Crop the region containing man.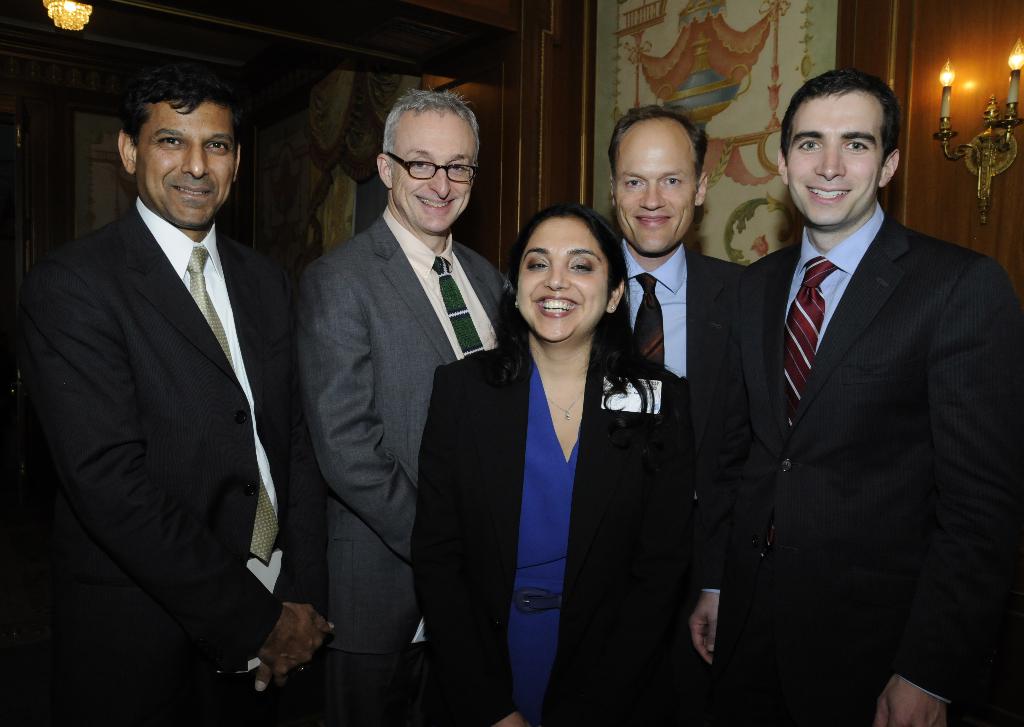
Crop region: pyautogui.locateOnScreen(27, 44, 314, 696).
